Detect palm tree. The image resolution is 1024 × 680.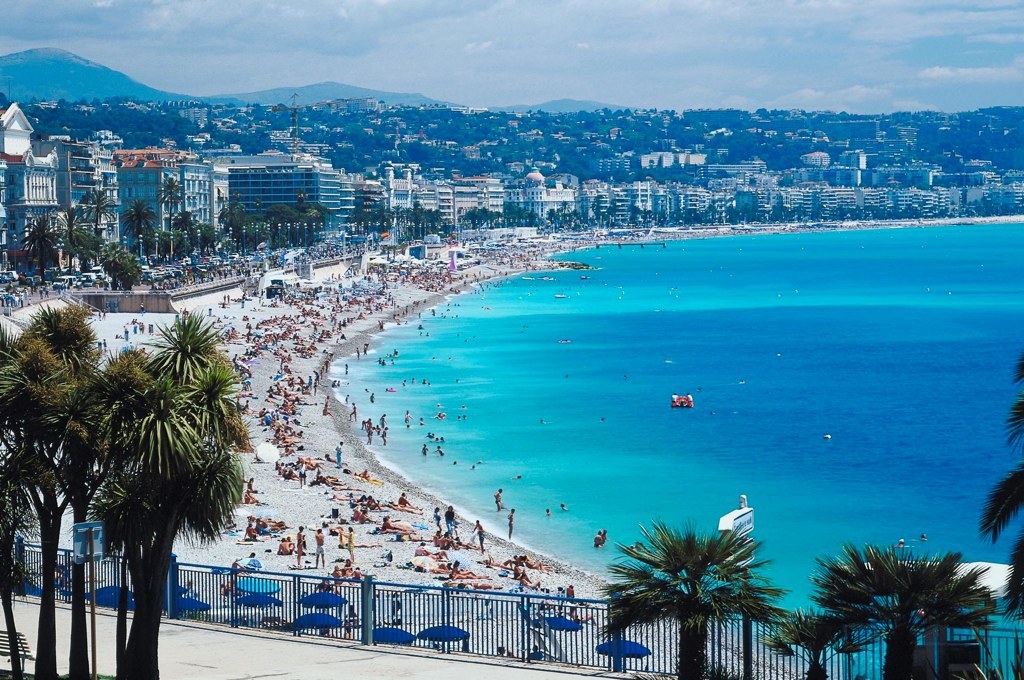
214, 203, 247, 258.
